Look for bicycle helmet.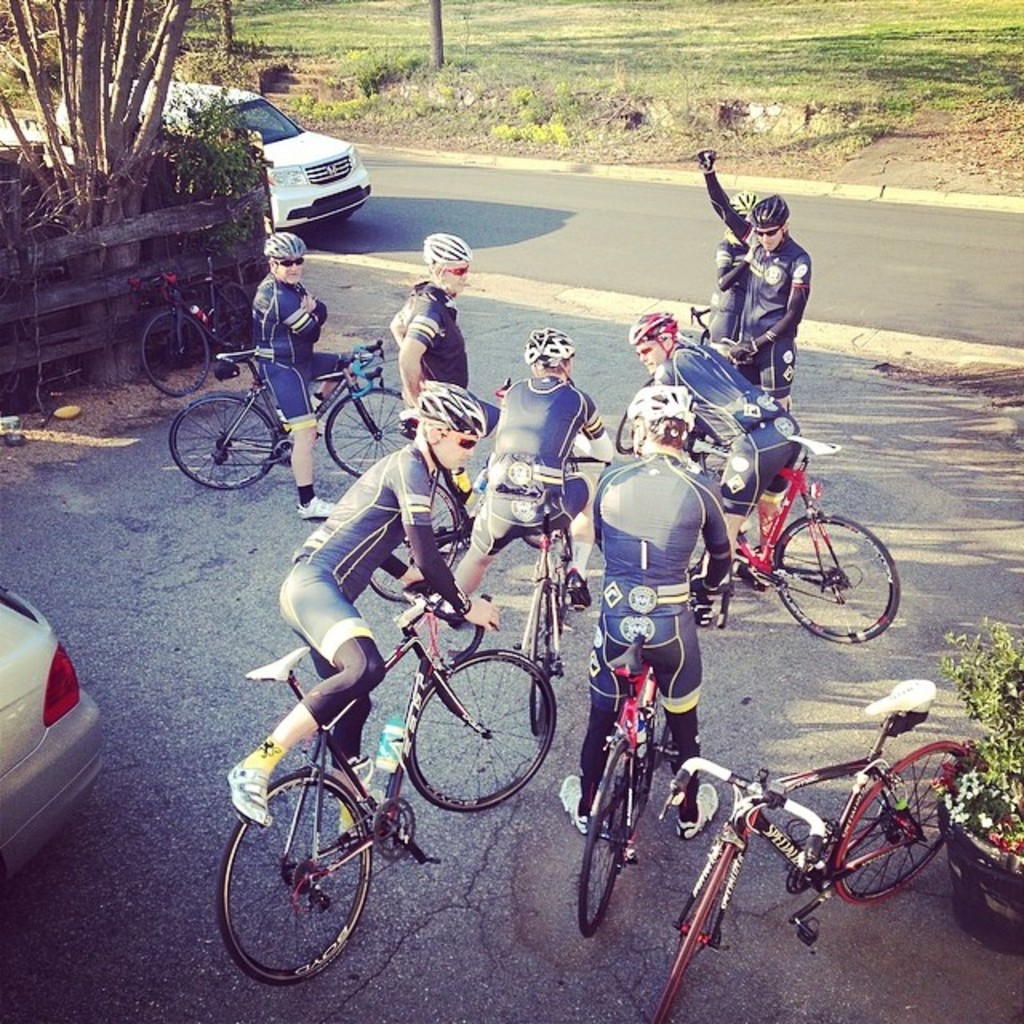
Found: select_region(429, 229, 470, 270).
